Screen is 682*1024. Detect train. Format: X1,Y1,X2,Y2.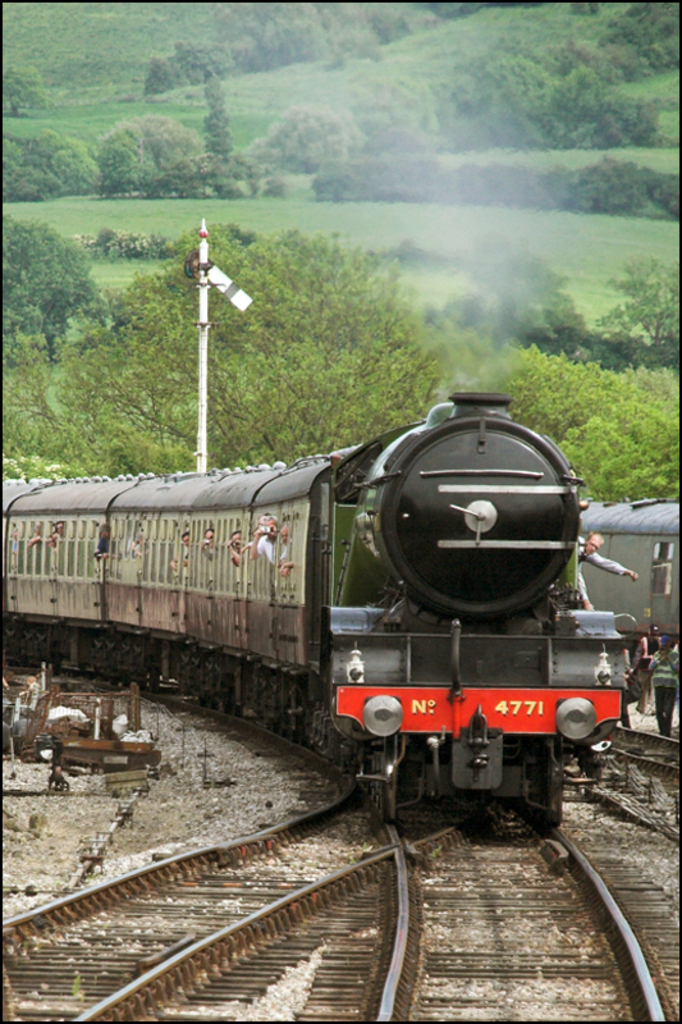
575,497,681,640.
